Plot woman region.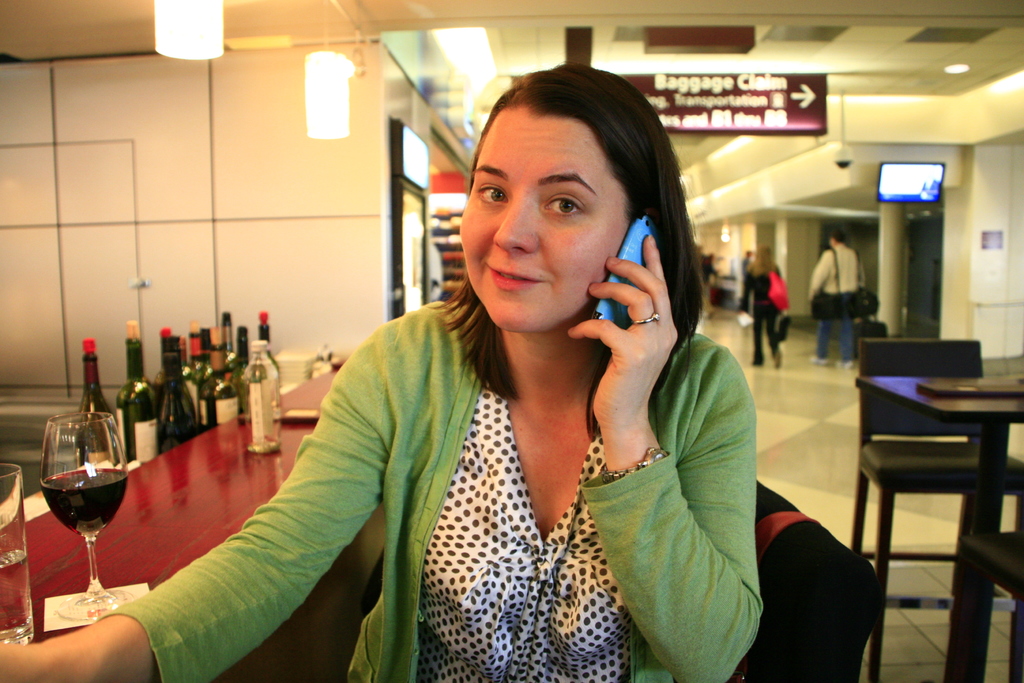
Plotted at bbox=[0, 63, 756, 682].
